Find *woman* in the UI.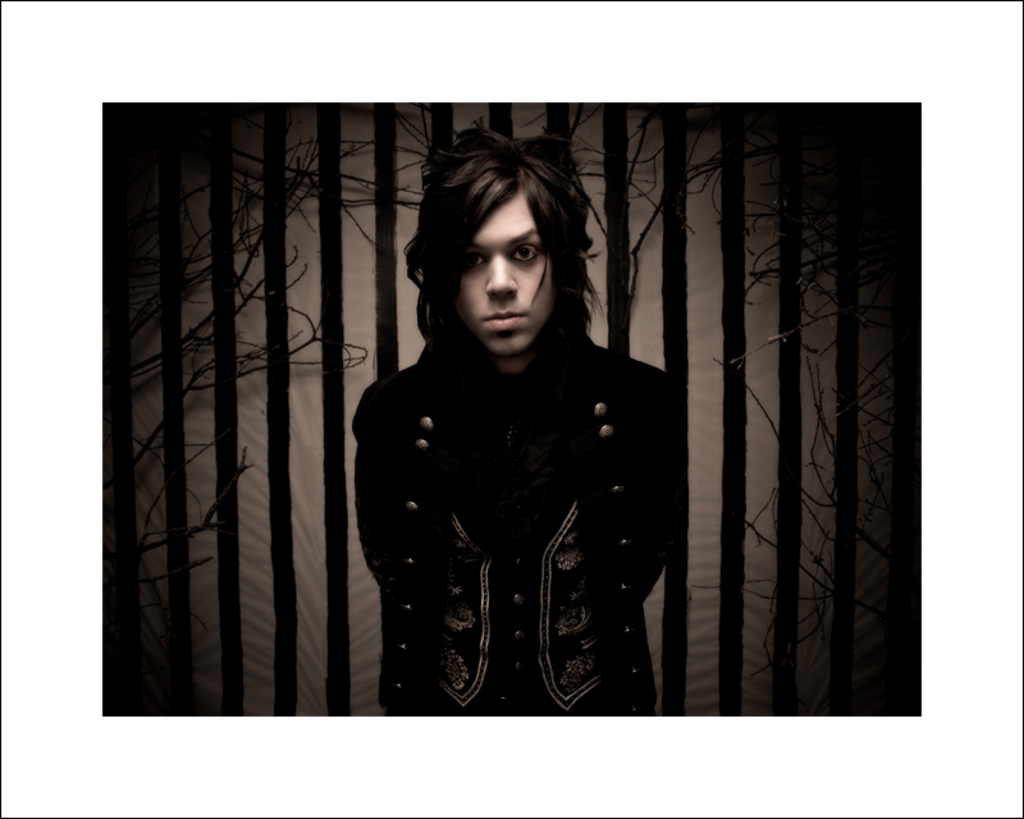
UI element at crop(329, 141, 704, 735).
